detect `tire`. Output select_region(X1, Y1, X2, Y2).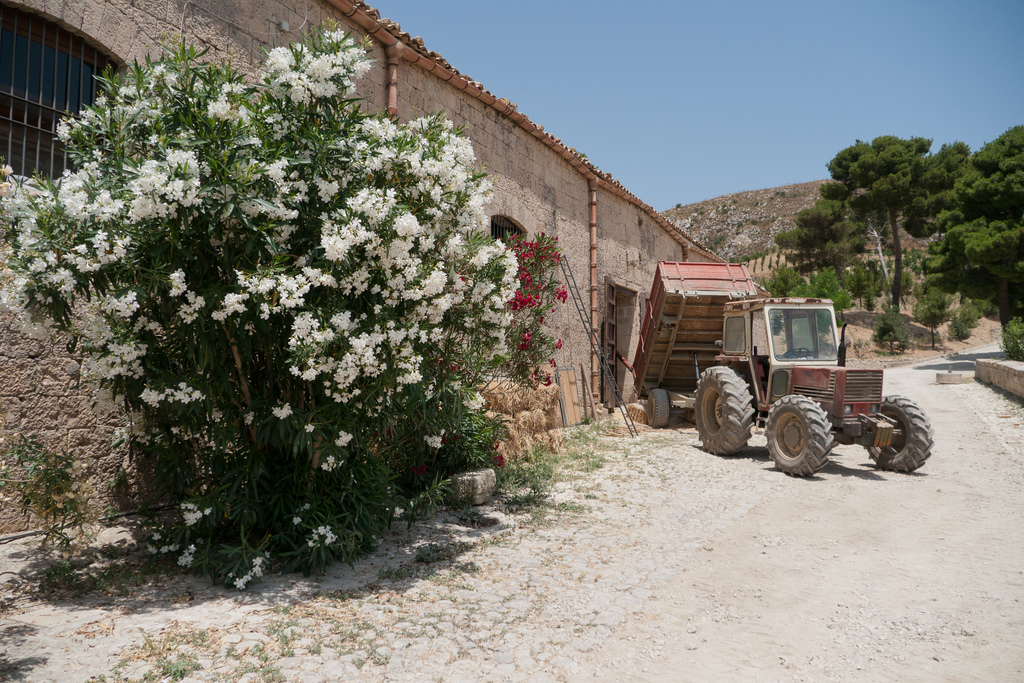
select_region(694, 370, 751, 446).
